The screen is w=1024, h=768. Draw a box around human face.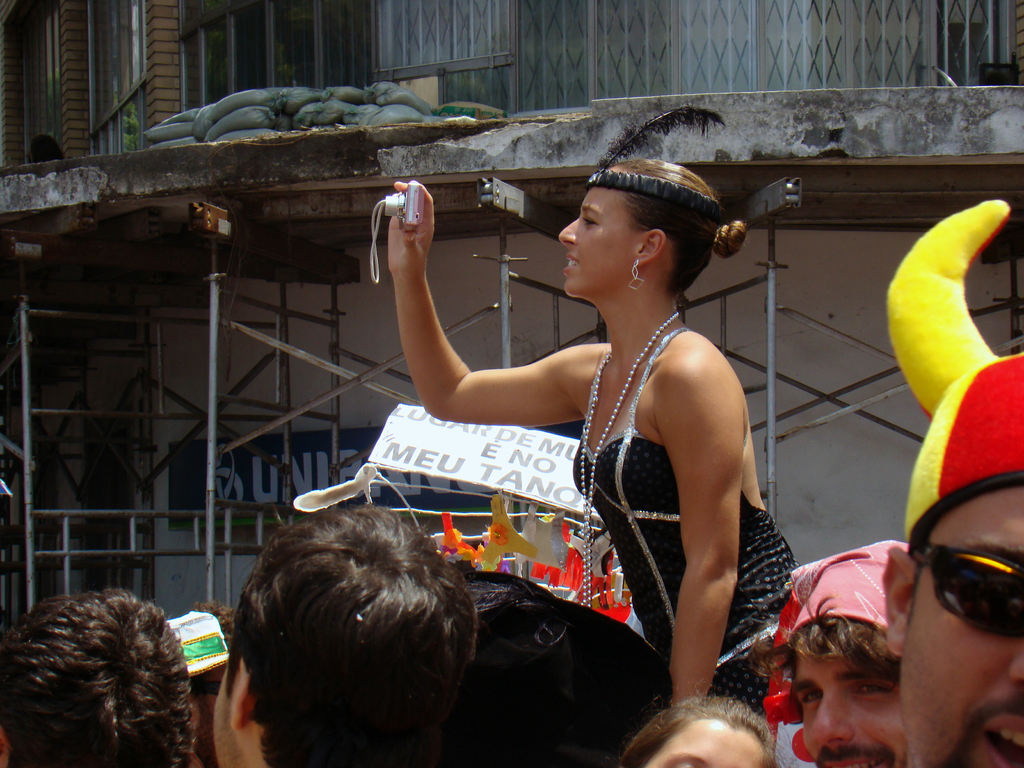
<region>558, 186, 634, 300</region>.
